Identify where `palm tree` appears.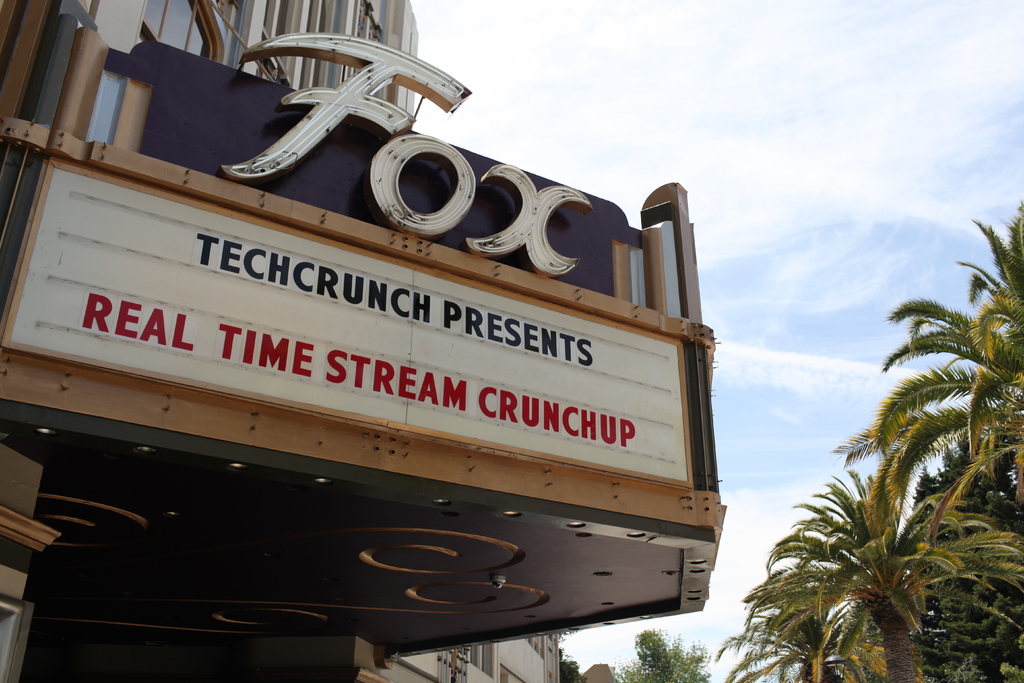
Appears at select_region(756, 547, 861, 682).
